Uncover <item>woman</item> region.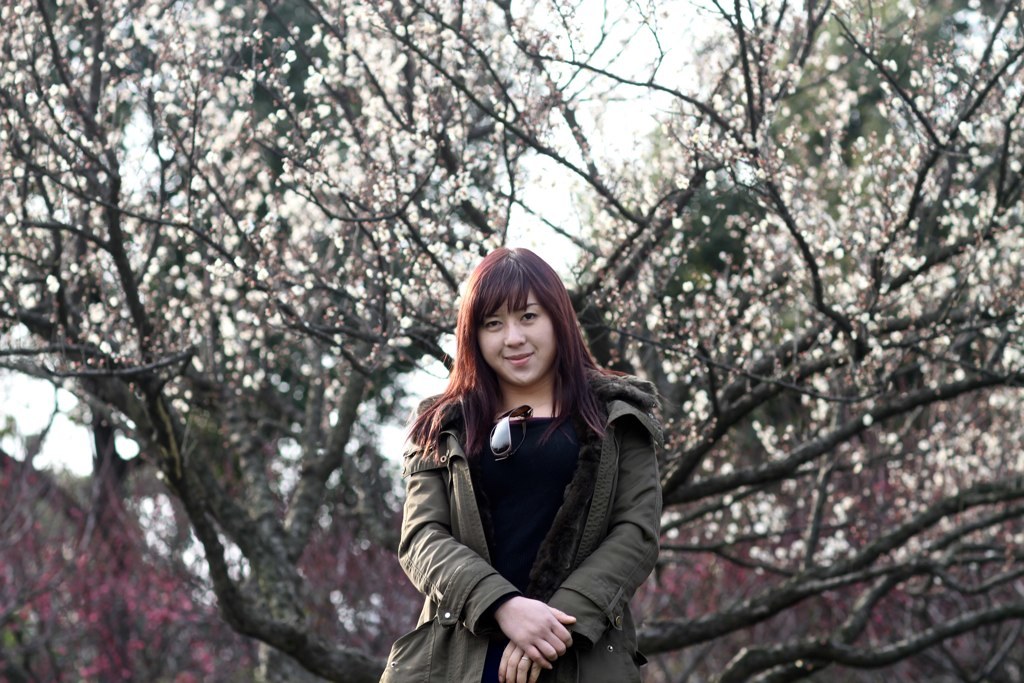
Uncovered: 384,251,679,682.
